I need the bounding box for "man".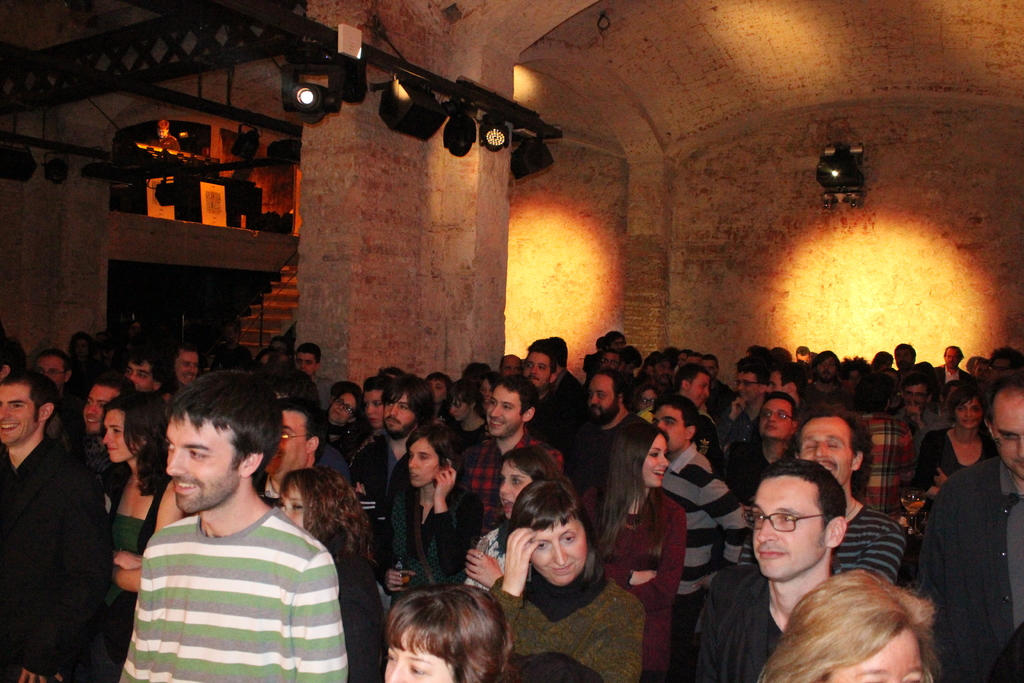
Here it is: 792, 406, 909, 584.
